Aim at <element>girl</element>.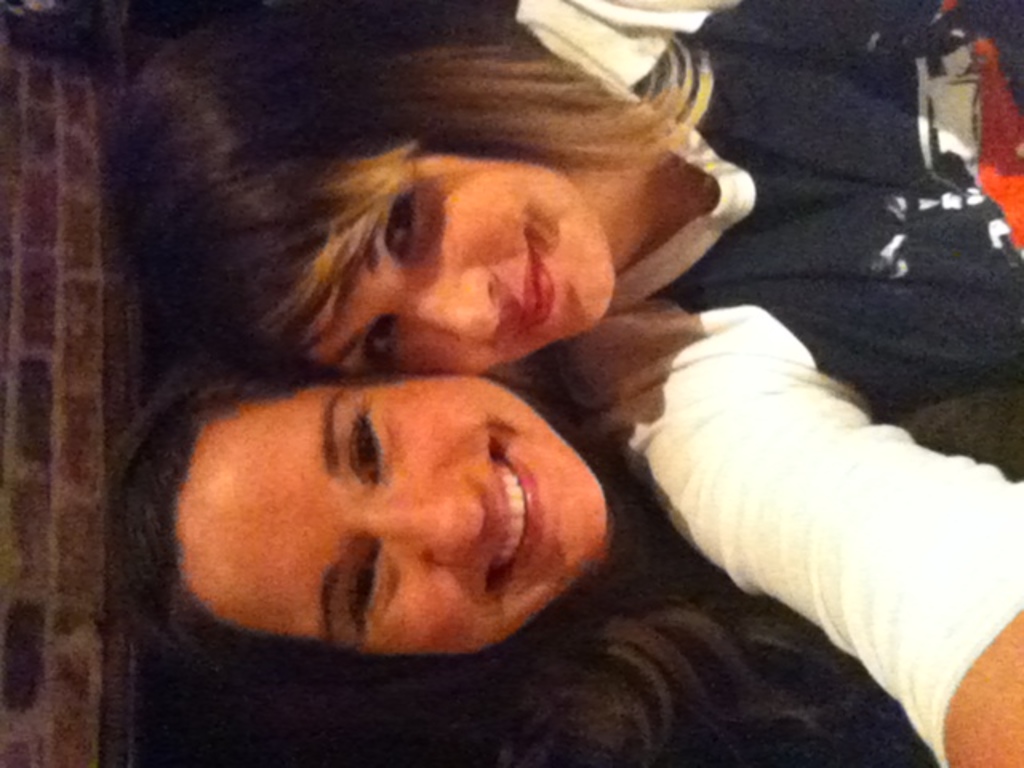
Aimed at [109, 2, 1022, 762].
